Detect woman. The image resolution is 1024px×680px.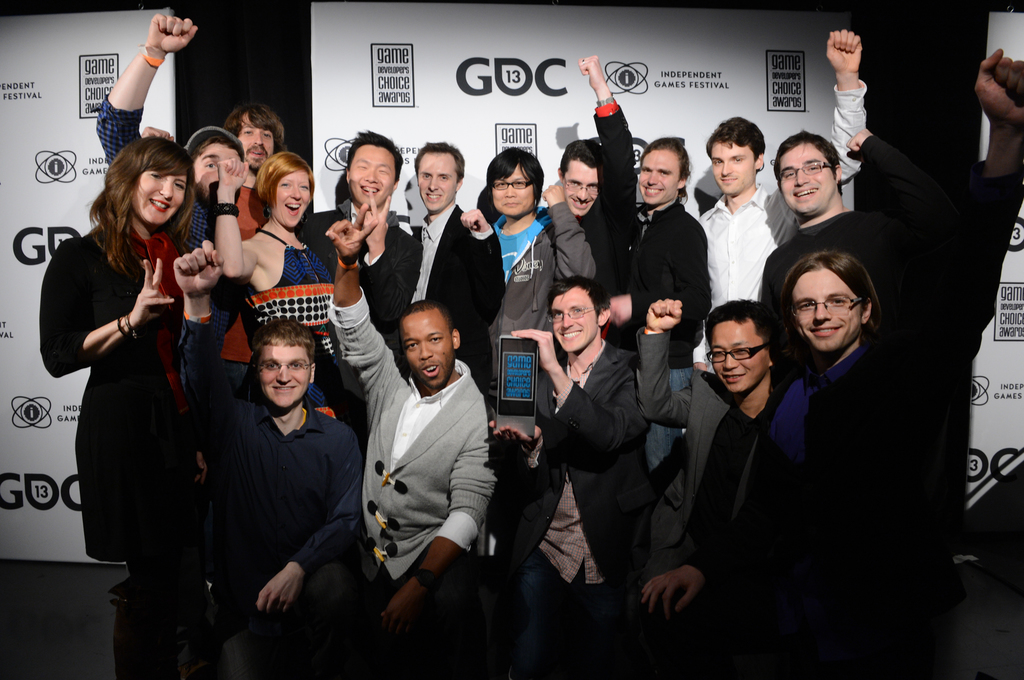
(left=194, top=130, right=245, bottom=241).
